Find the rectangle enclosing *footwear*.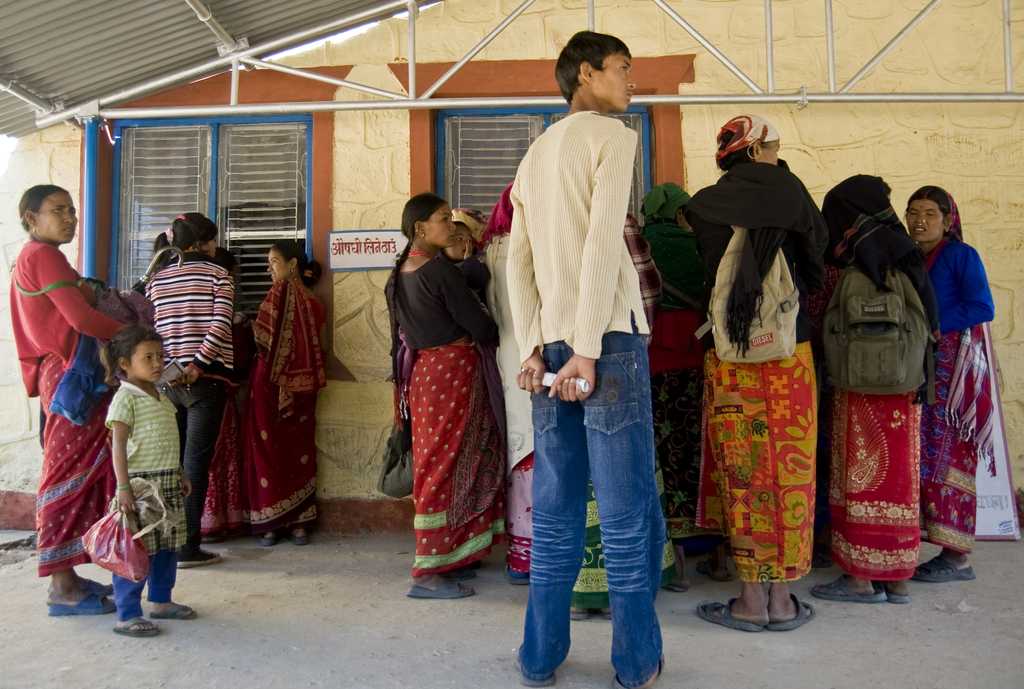
select_region(910, 555, 976, 588).
